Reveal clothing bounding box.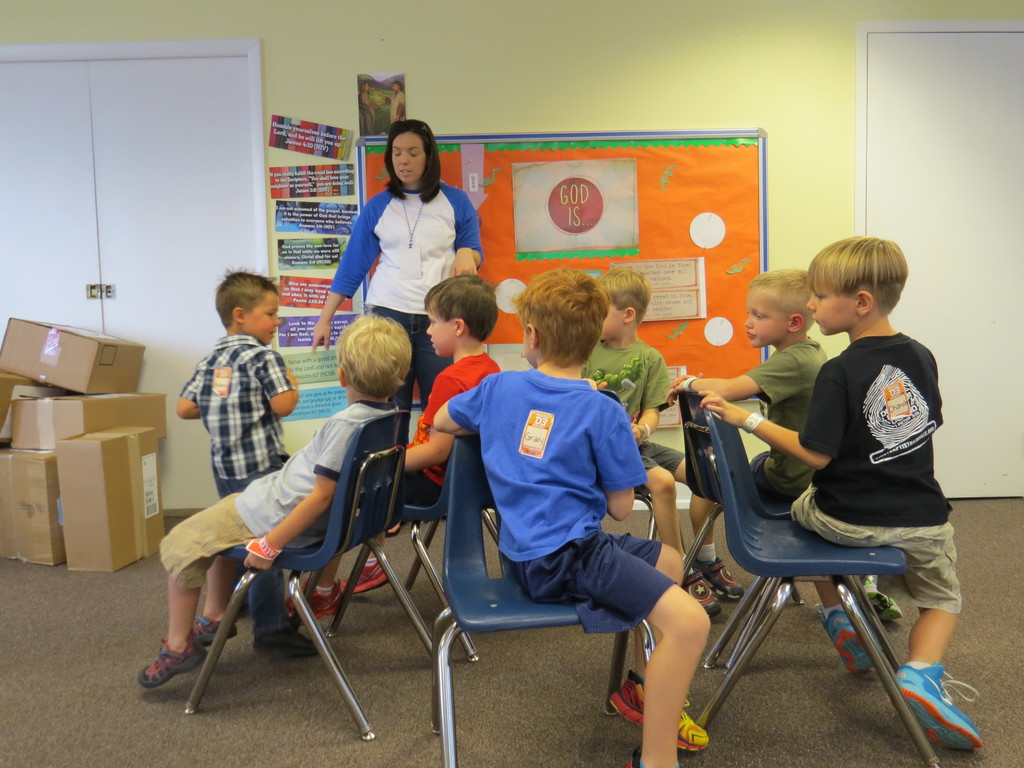
Revealed: box(451, 365, 681, 636).
